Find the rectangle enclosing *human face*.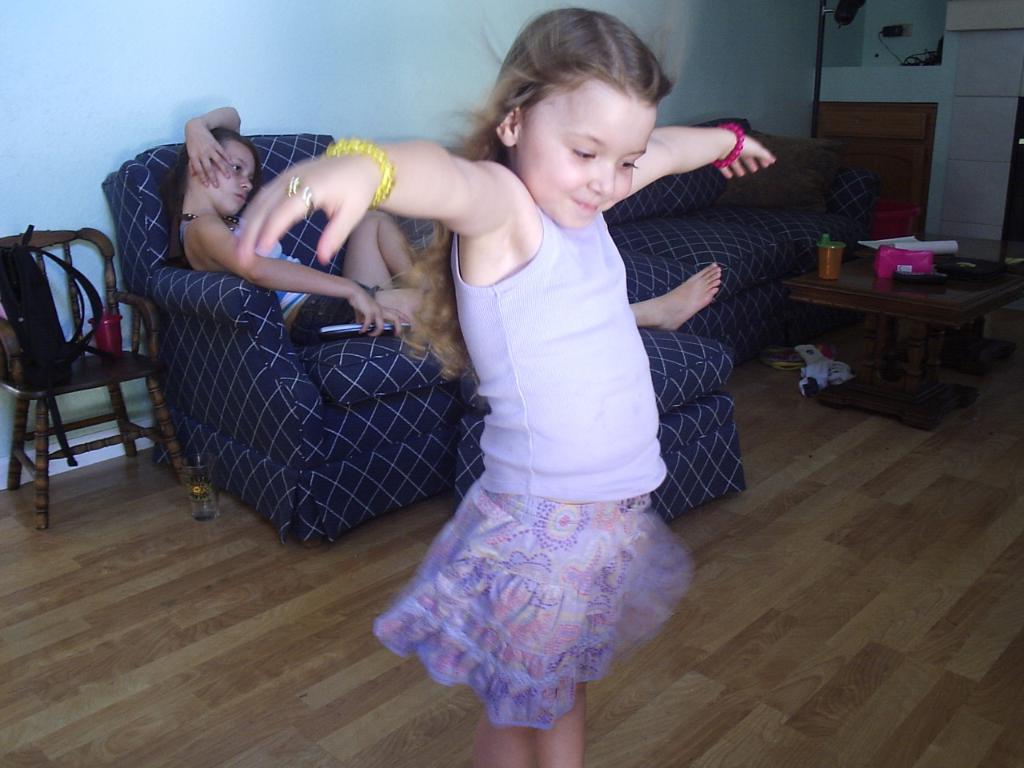
518 73 655 227.
